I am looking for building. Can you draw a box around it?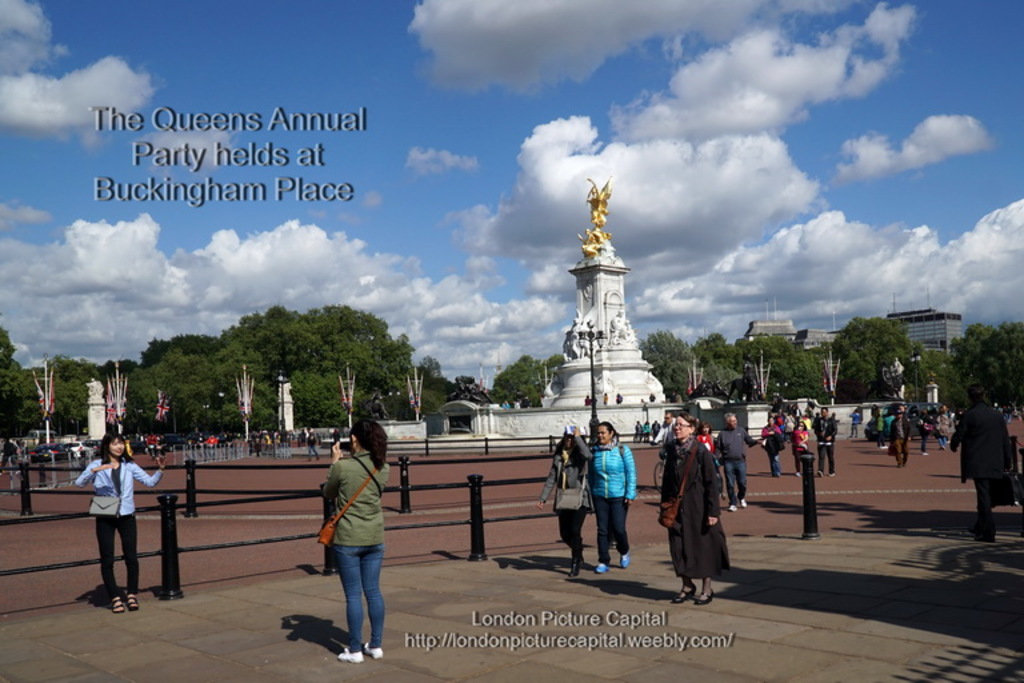
Sure, the bounding box is {"left": 889, "top": 307, "right": 967, "bottom": 360}.
